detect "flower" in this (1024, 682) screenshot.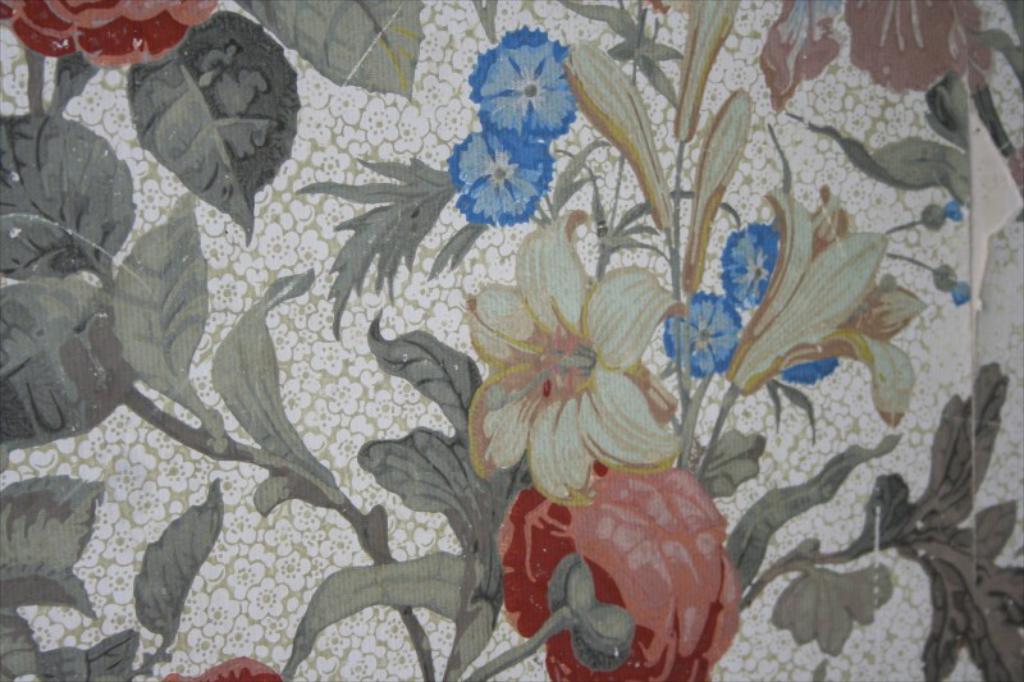
Detection: x1=562, y1=32, x2=684, y2=233.
